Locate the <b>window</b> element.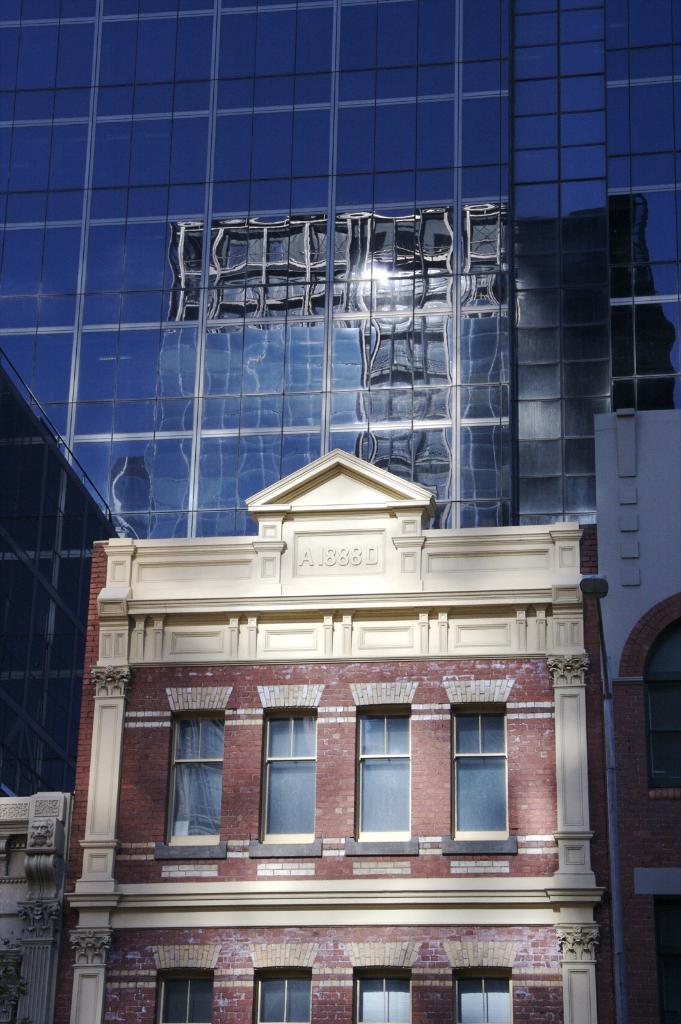
Element bbox: bbox(356, 970, 413, 1023).
